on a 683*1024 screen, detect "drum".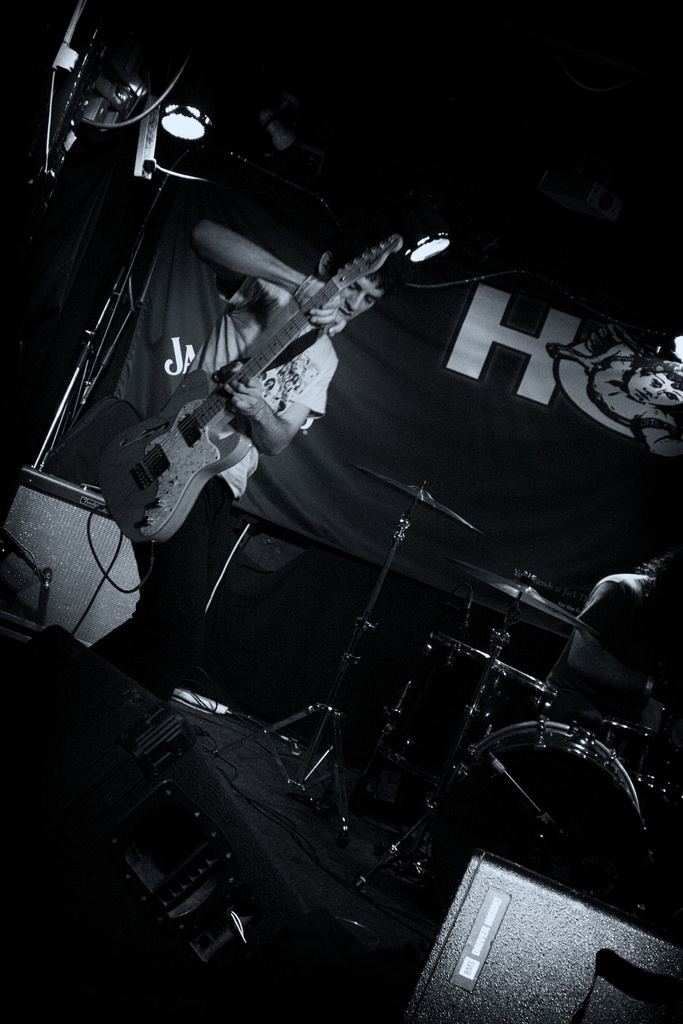
425 652 573 751.
